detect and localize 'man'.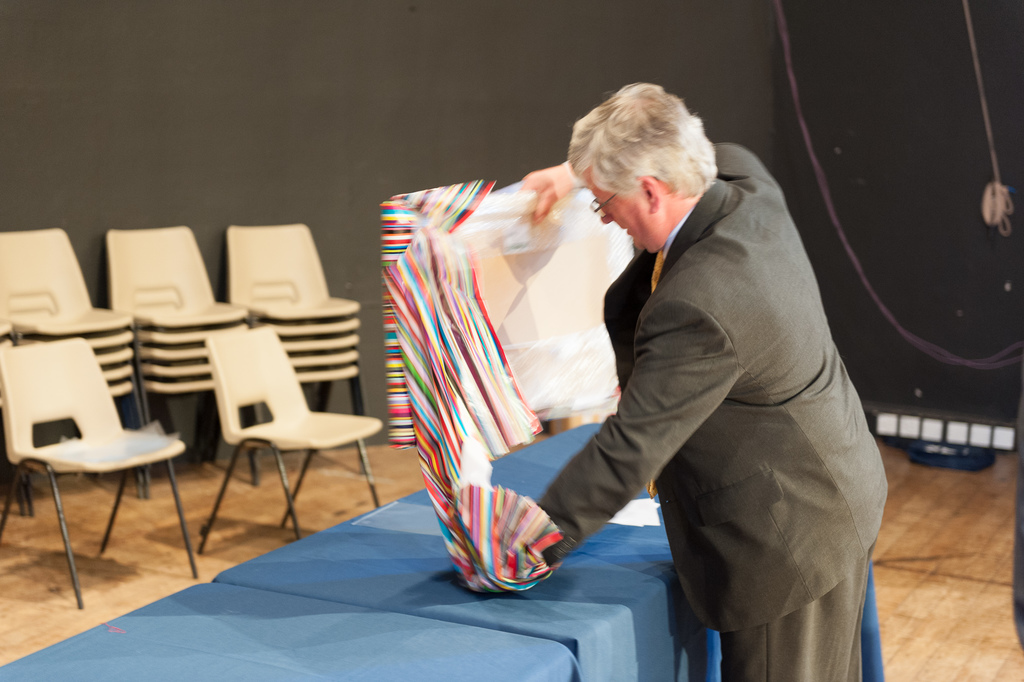
Localized at select_region(455, 65, 886, 665).
